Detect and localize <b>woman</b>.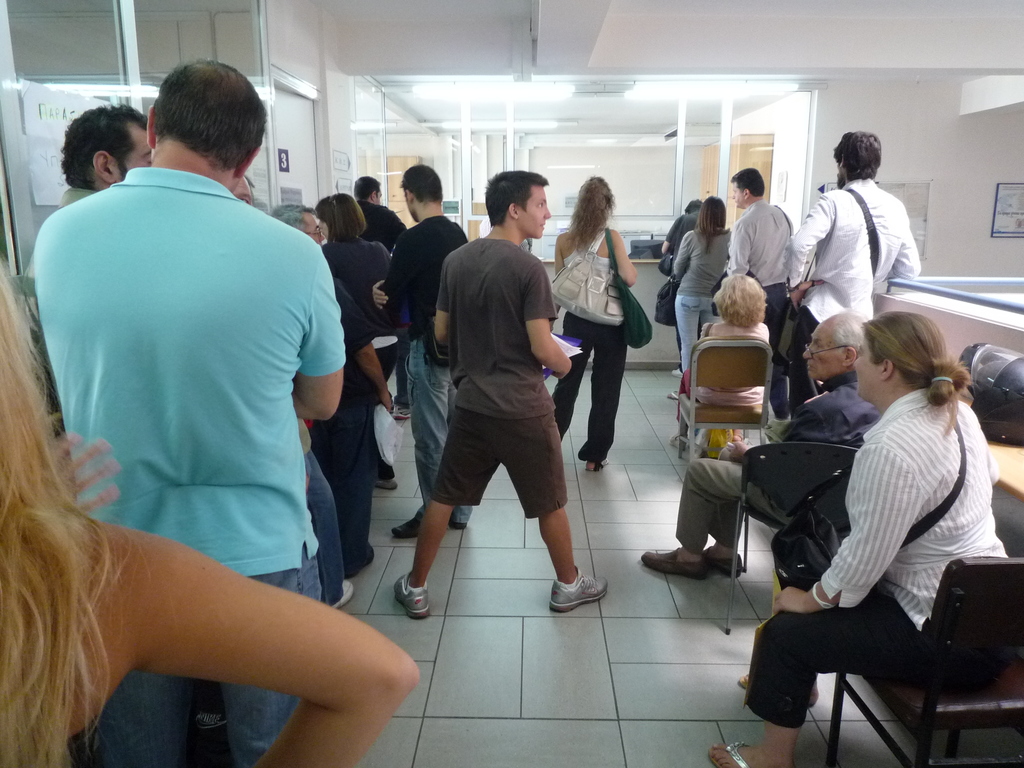
Localized at 710 309 1011 767.
